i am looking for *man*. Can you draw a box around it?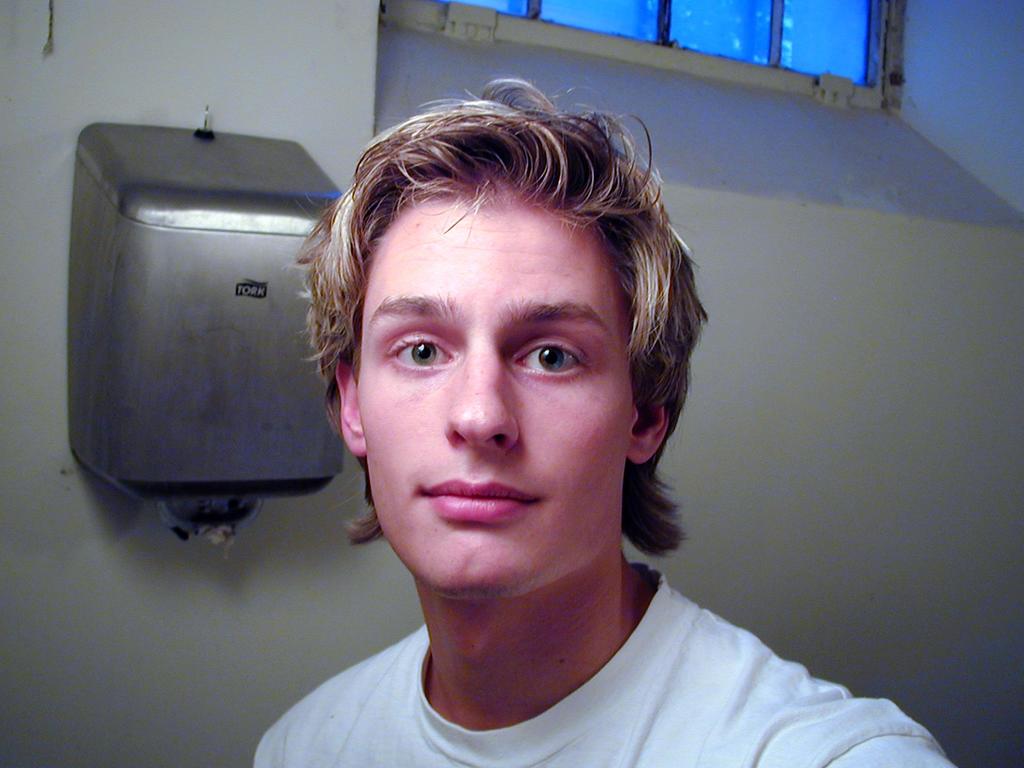
Sure, the bounding box is <box>211,107,879,754</box>.
